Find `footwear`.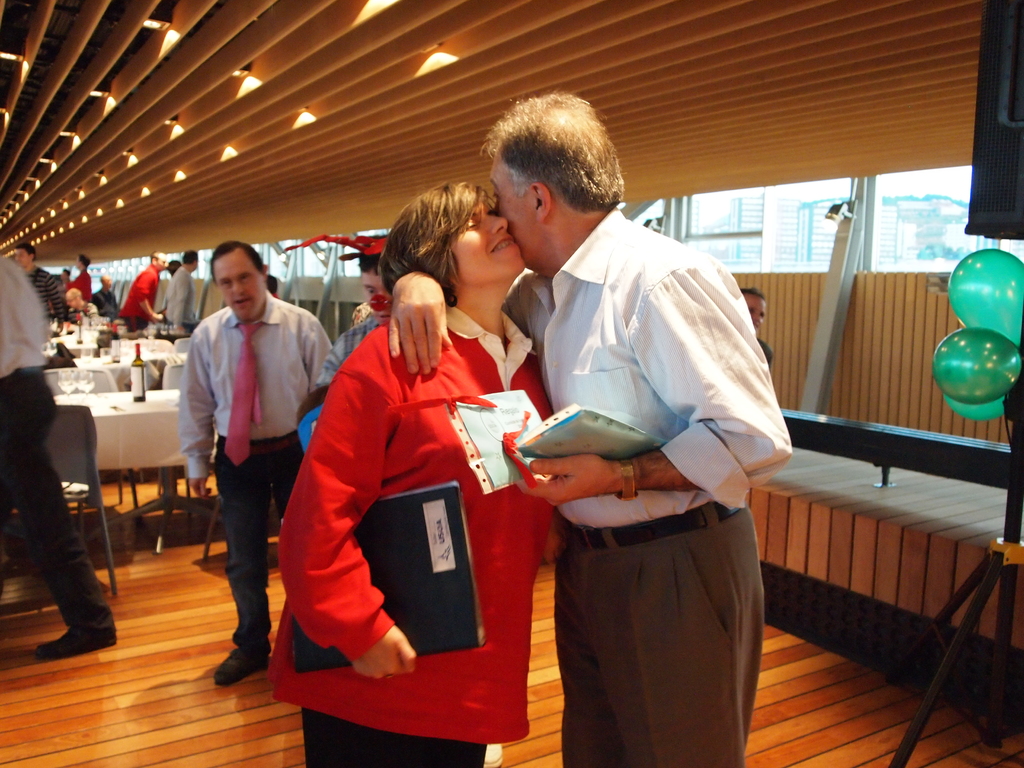
box=[483, 742, 506, 767].
